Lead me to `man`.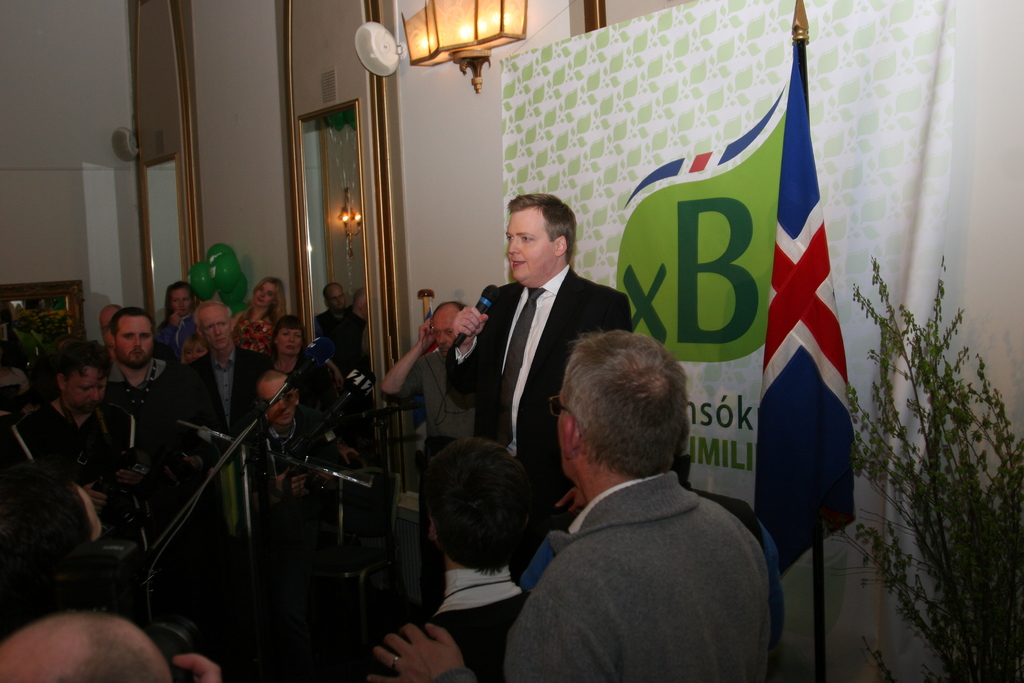
Lead to 104:299:177:445.
